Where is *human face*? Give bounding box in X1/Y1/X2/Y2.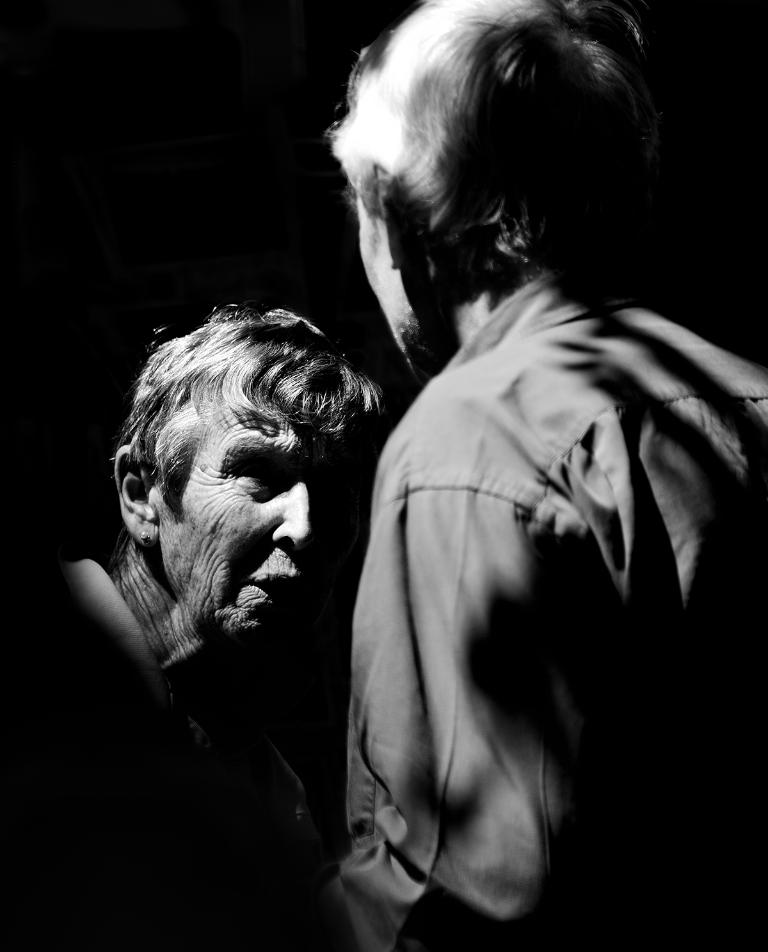
159/396/358/647.
